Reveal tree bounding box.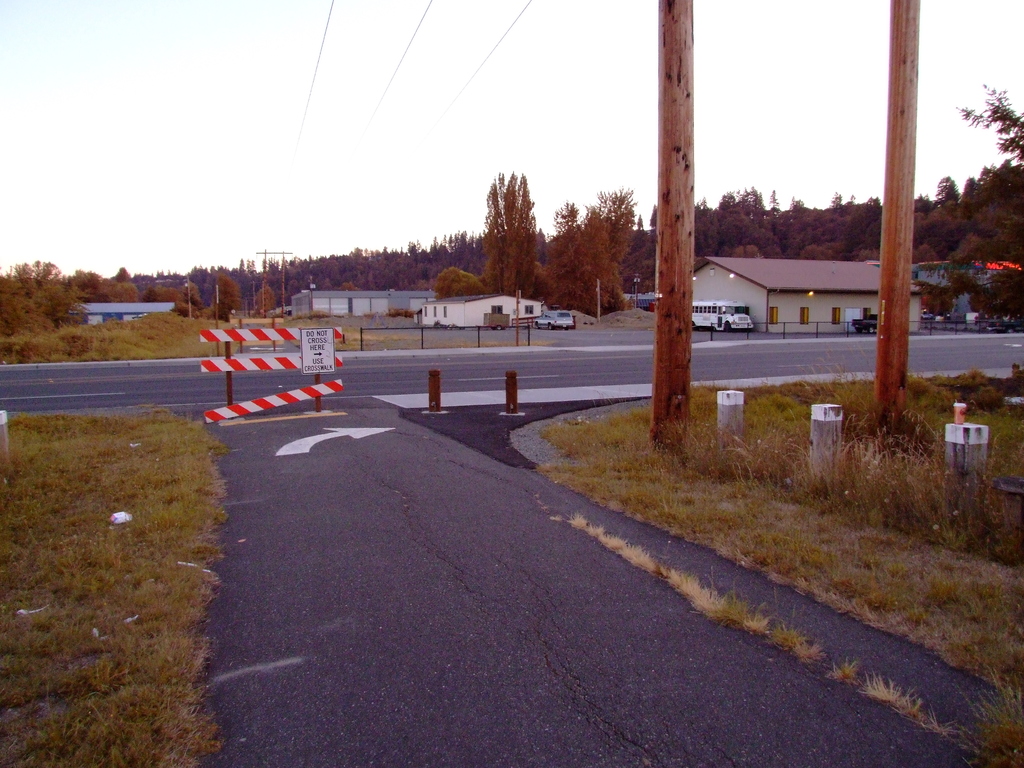
Revealed: crop(3, 257, 83, 325).
